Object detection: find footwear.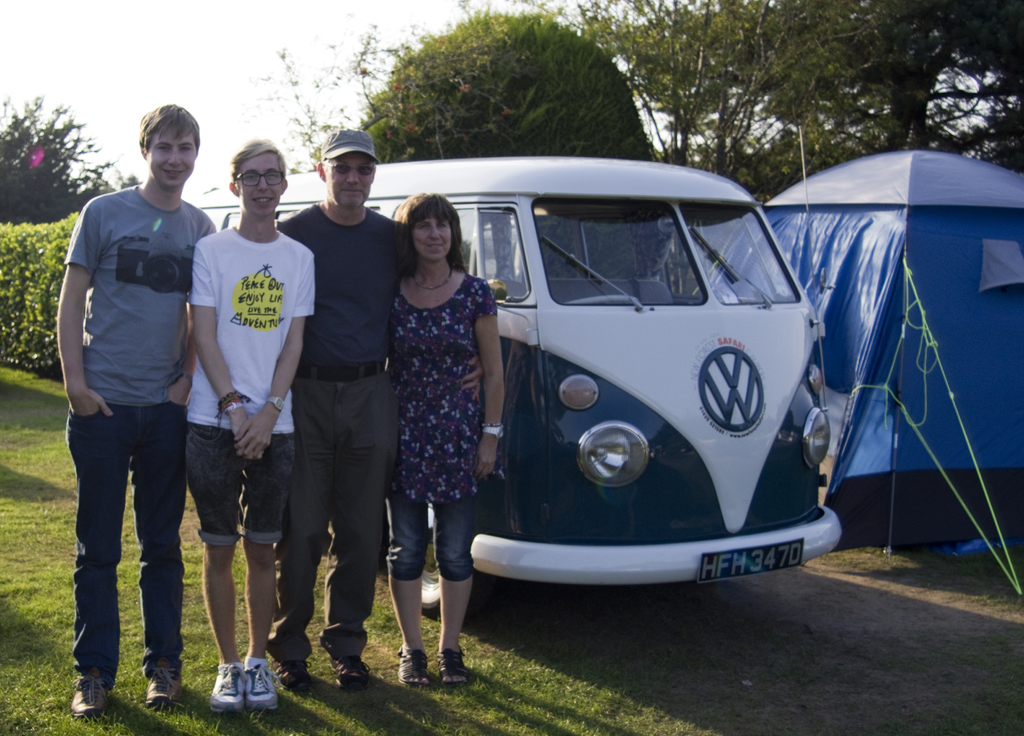
crop(436, 641, 473, 691).
